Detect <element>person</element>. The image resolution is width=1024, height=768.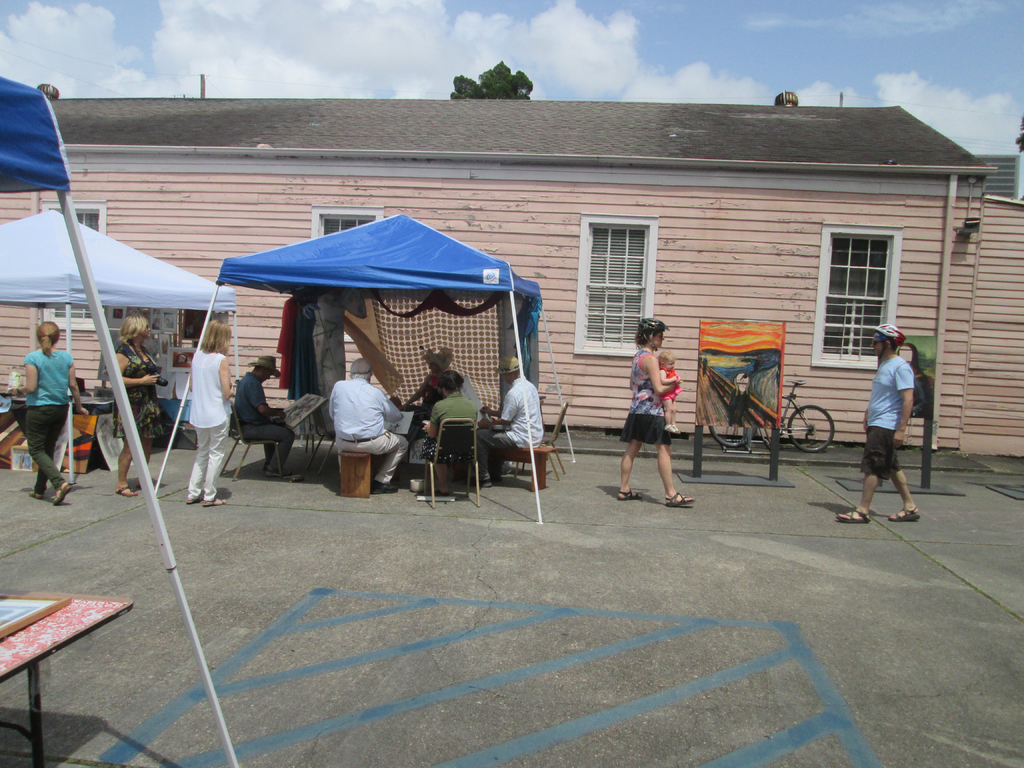
(100, 314, 166, 492).
